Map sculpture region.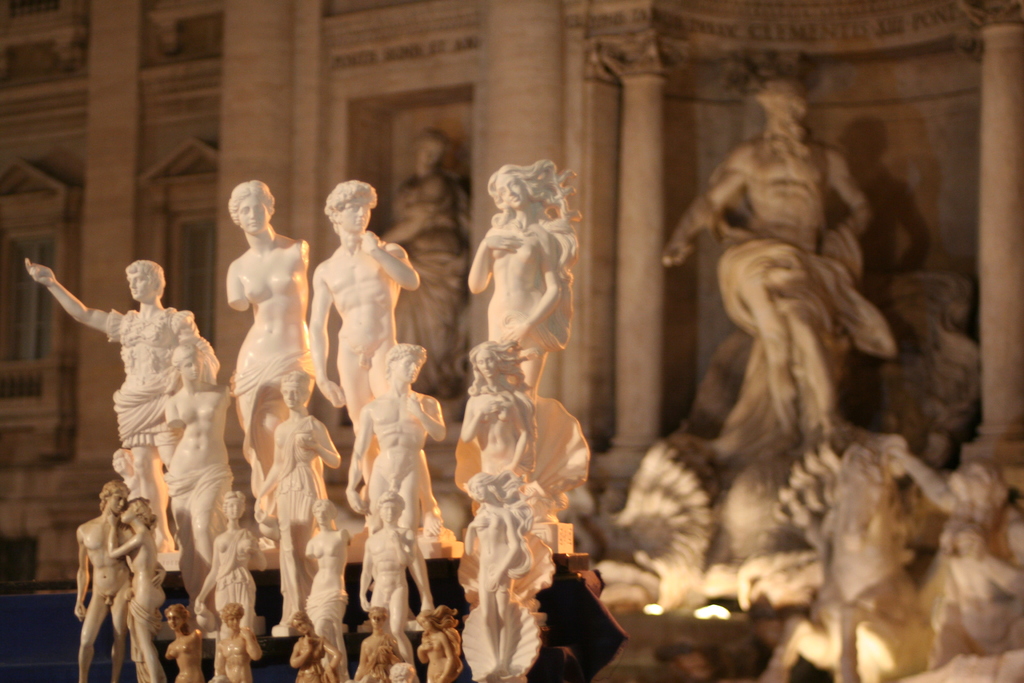
Mapped to l=301, t=497, r=351, b=649.
